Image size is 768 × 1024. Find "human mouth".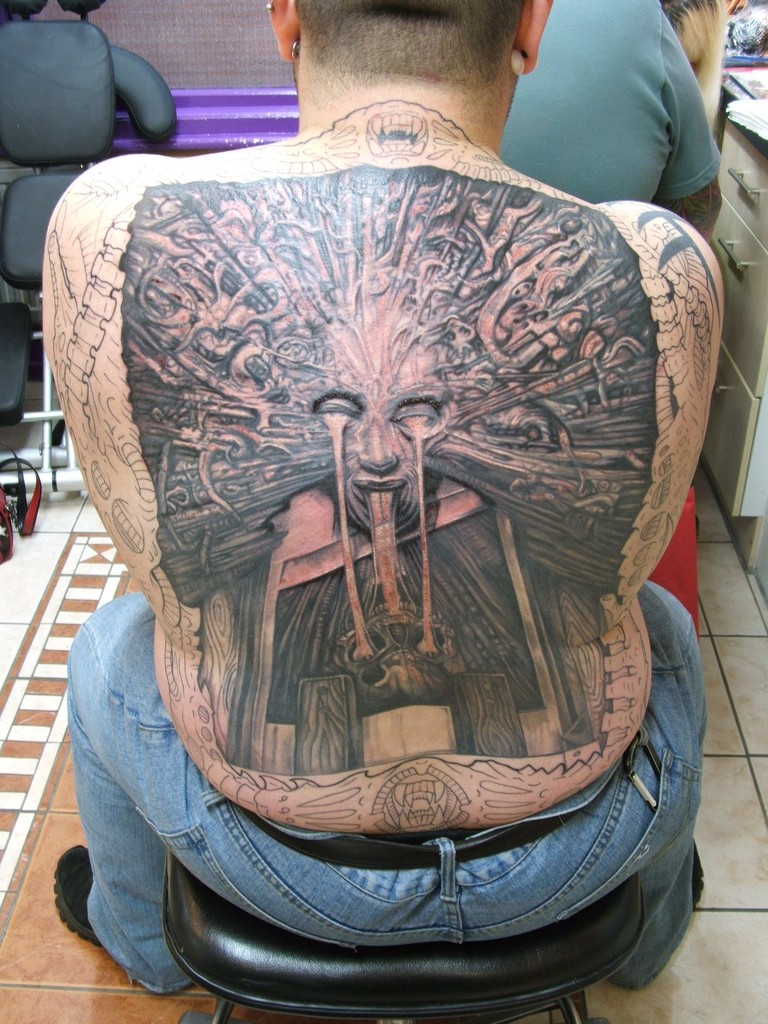
bbox=[353, 479, 405, 612].
